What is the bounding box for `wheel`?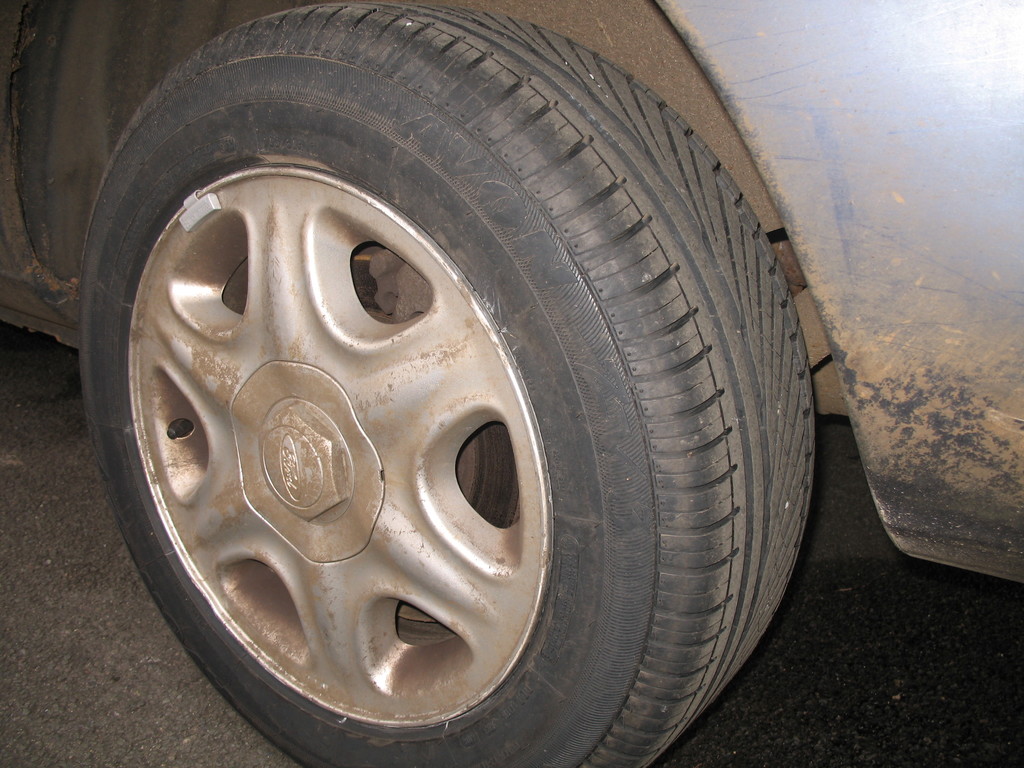
Rect(101, 44, 819, 761).
